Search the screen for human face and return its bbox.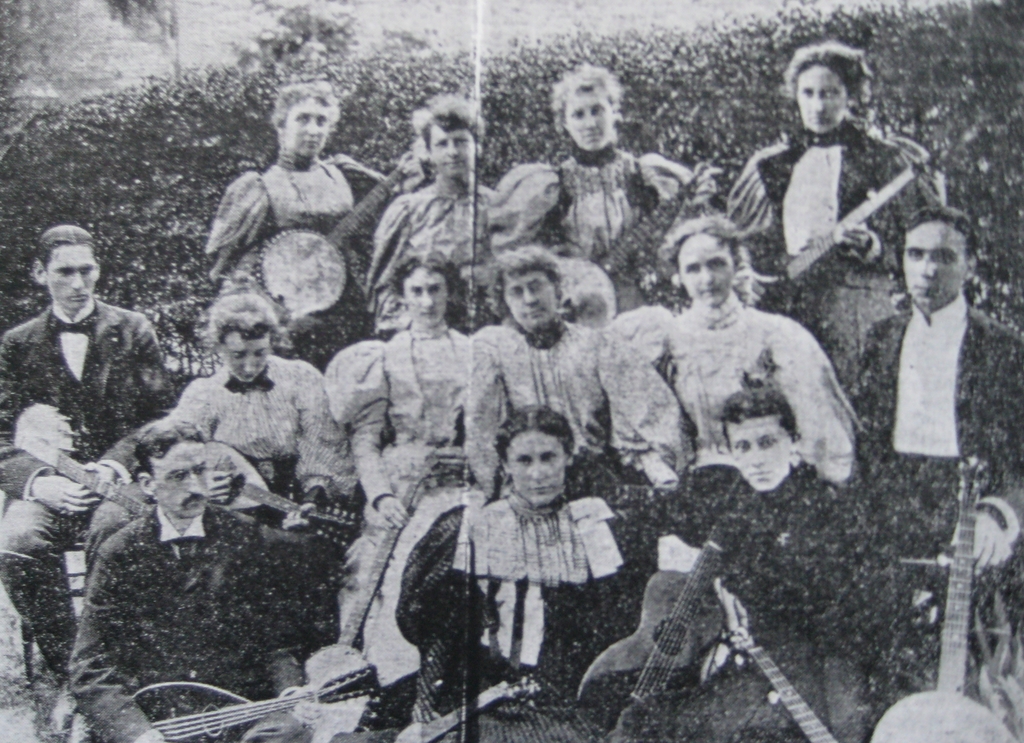
Found: {"left": 406, "top": 268, "right": 445, "bottom": 323}.
